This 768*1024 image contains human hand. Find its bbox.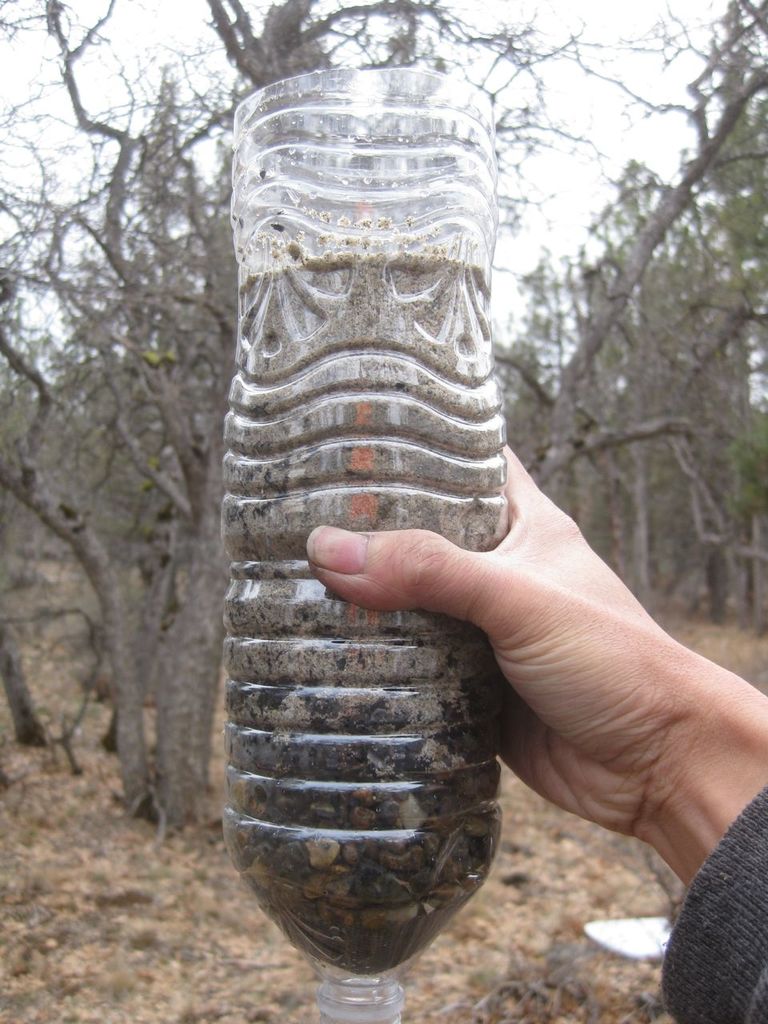
<region>309, 405, 767, 1006</region>.
